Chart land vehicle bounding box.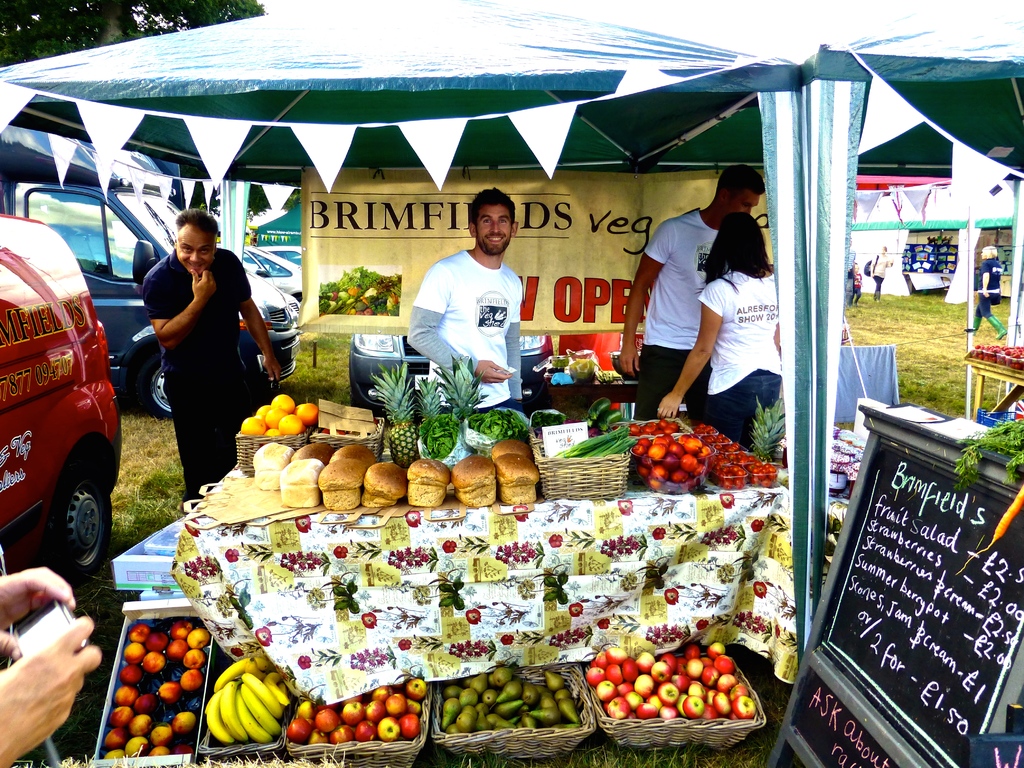
Charted: {"left": 0, "top": 202, "right": 117, "bottom": 599}.
